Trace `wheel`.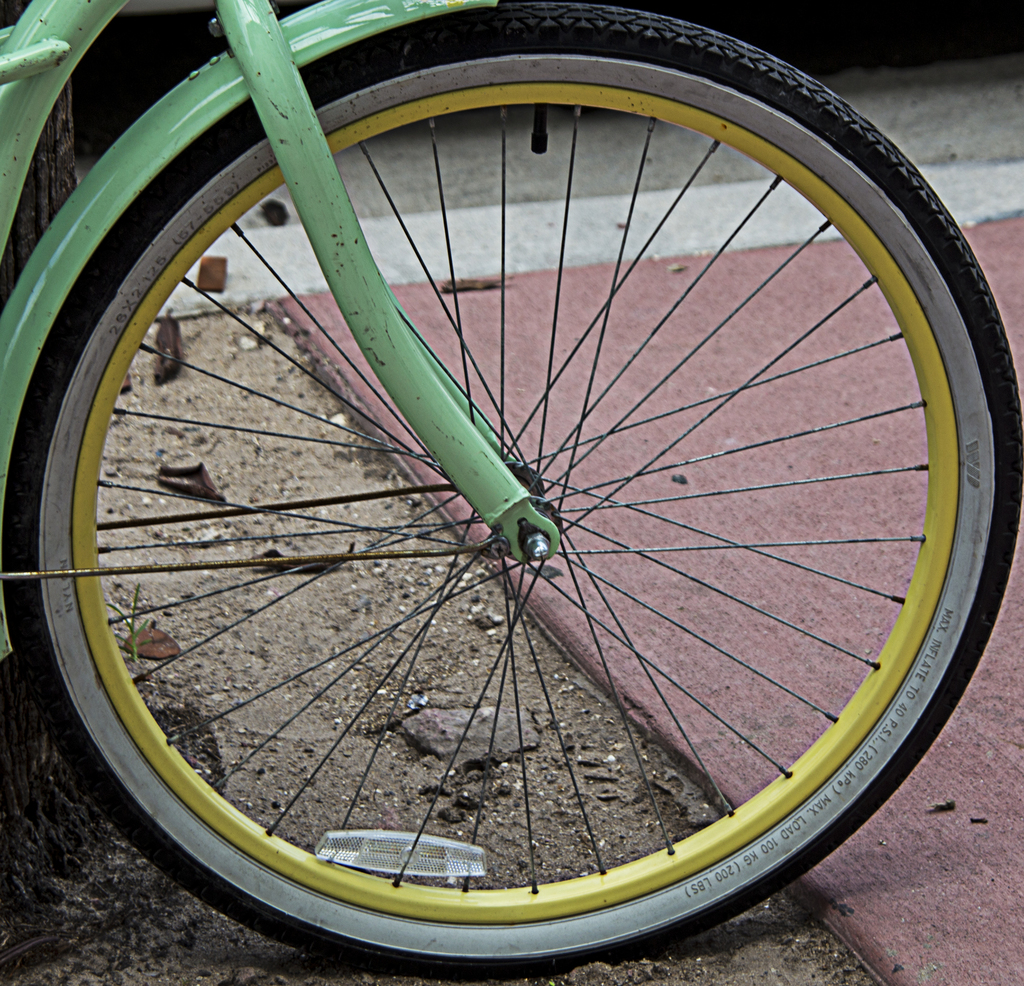
Traced to {"x1": 0, "y1": 0, "x2": 1023, "y2": 980}.
